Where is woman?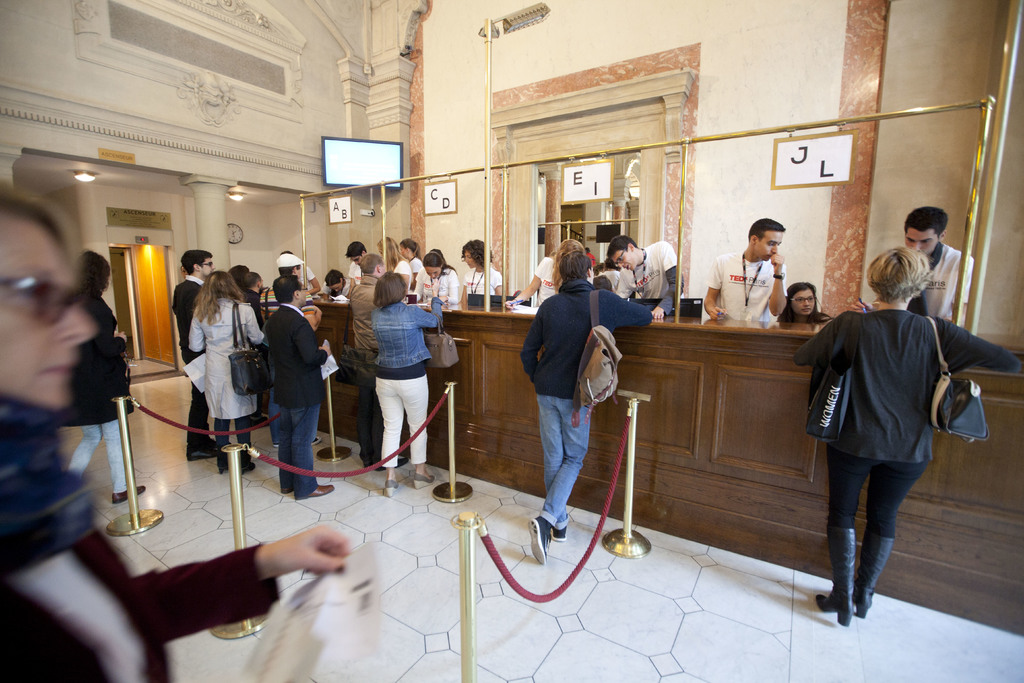
<box>180,265,264,479</box>.
